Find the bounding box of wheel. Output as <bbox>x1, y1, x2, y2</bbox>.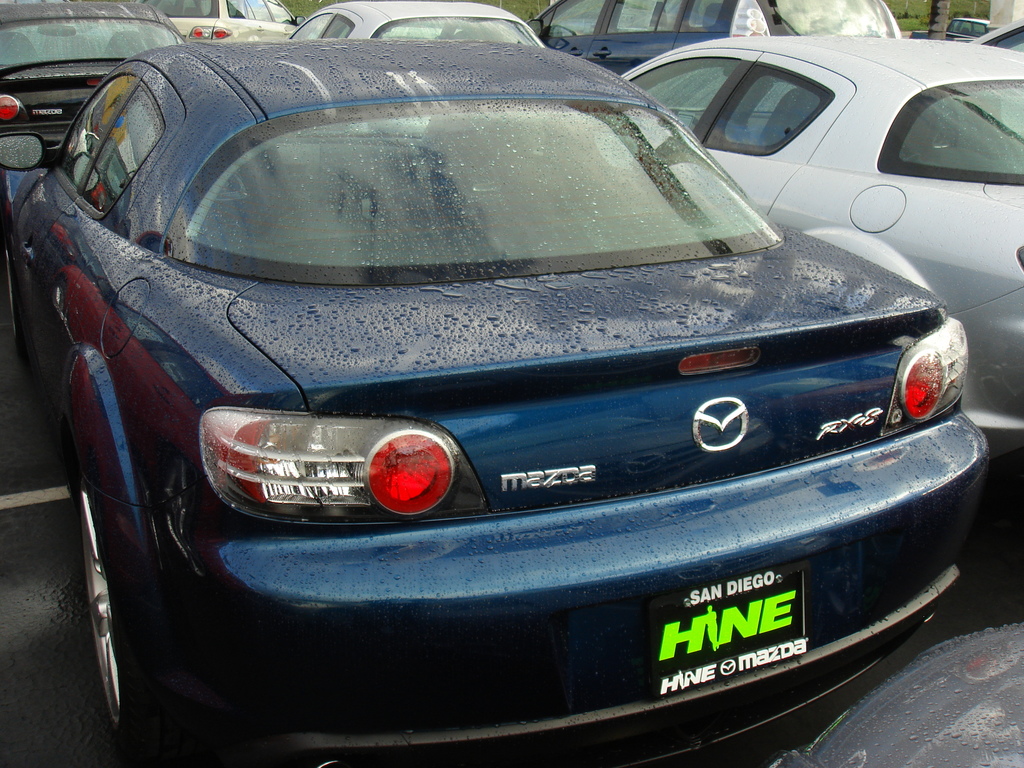
<bbox>49, 457, 145, 740</bbox>.
